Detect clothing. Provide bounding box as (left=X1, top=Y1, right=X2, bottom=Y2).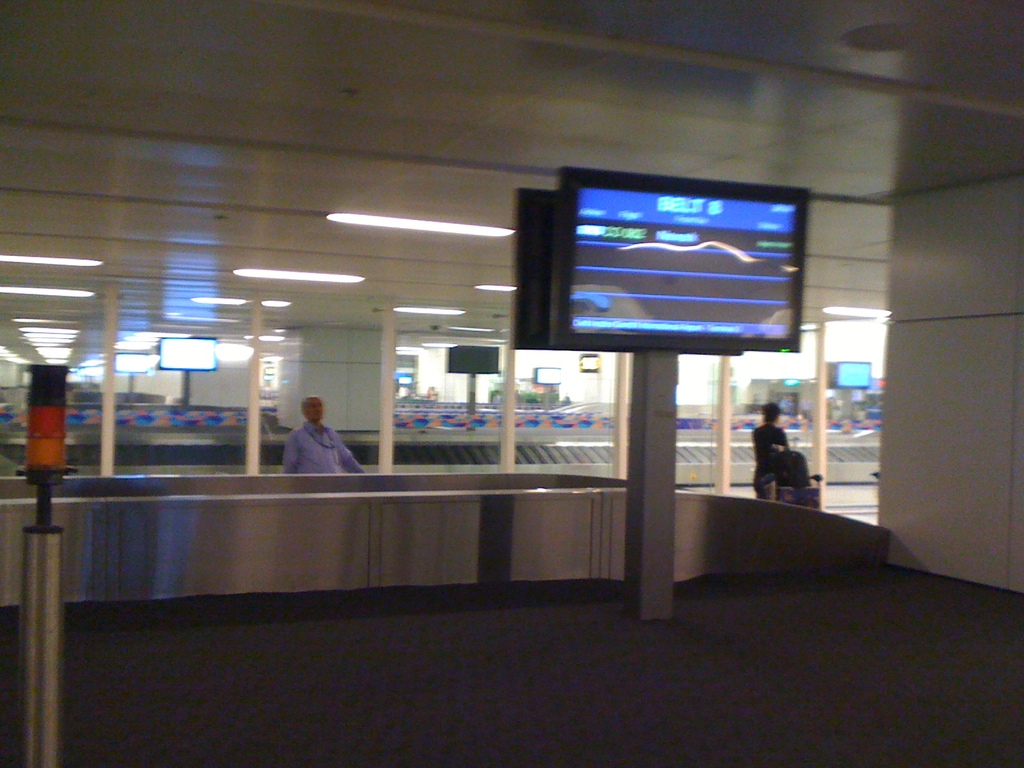
(left=749, top=417, right=792, bottom=497).
